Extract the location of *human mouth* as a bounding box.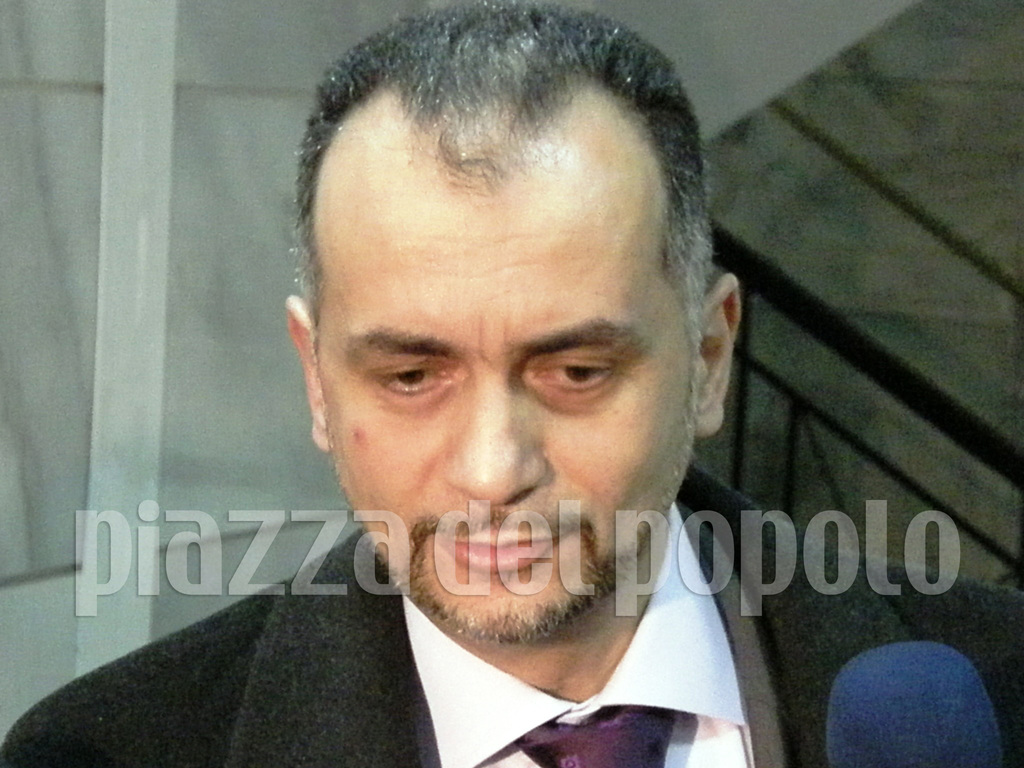
432, 524, 582, 569.
